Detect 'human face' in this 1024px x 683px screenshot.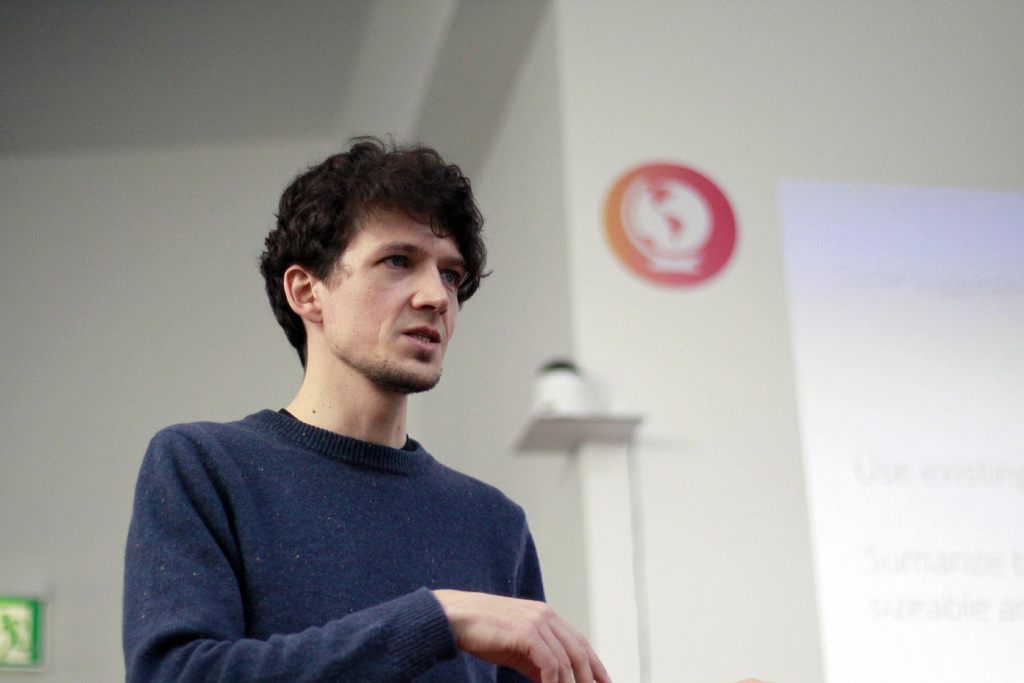
Detection: (left=316, top=192, right=467, bottom=391).
